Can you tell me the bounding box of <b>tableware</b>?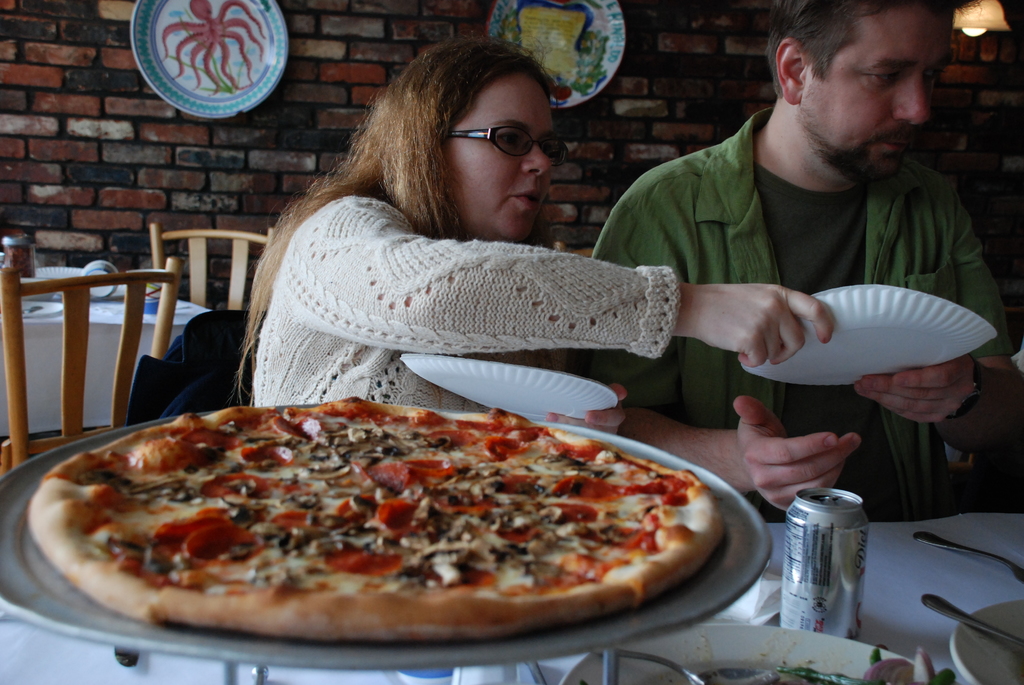
left=563, top=623, right=950, bottom=684.
